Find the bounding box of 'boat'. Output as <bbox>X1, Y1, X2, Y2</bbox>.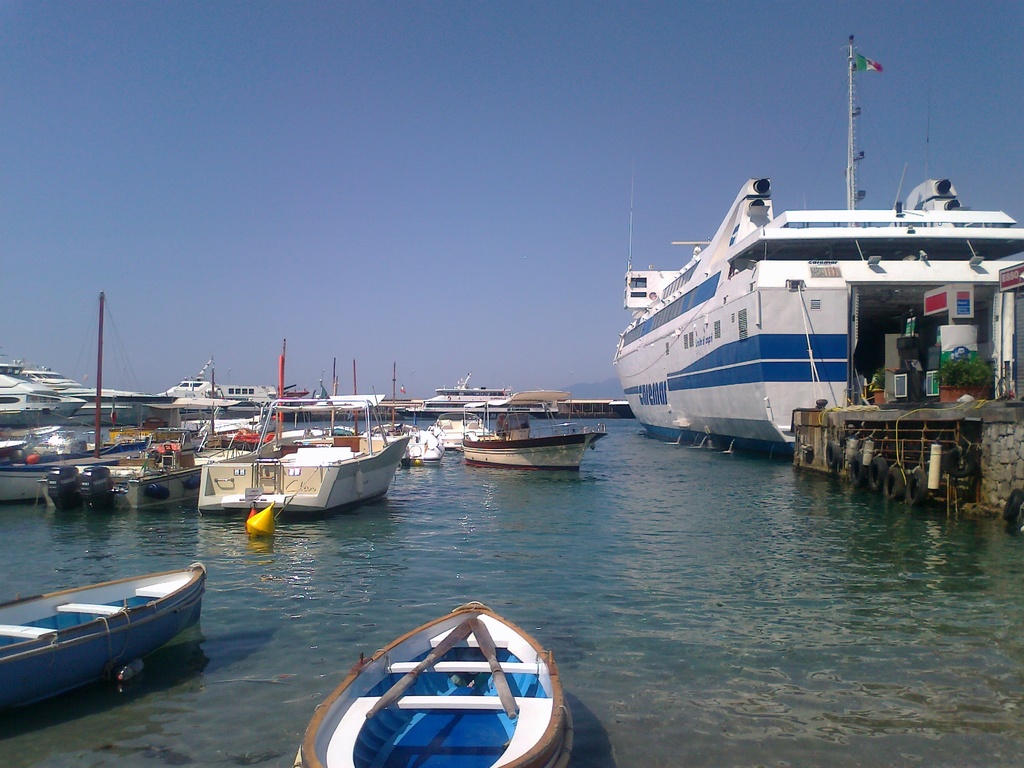
<bbox>0, 429, 94, 503</bbox>.
